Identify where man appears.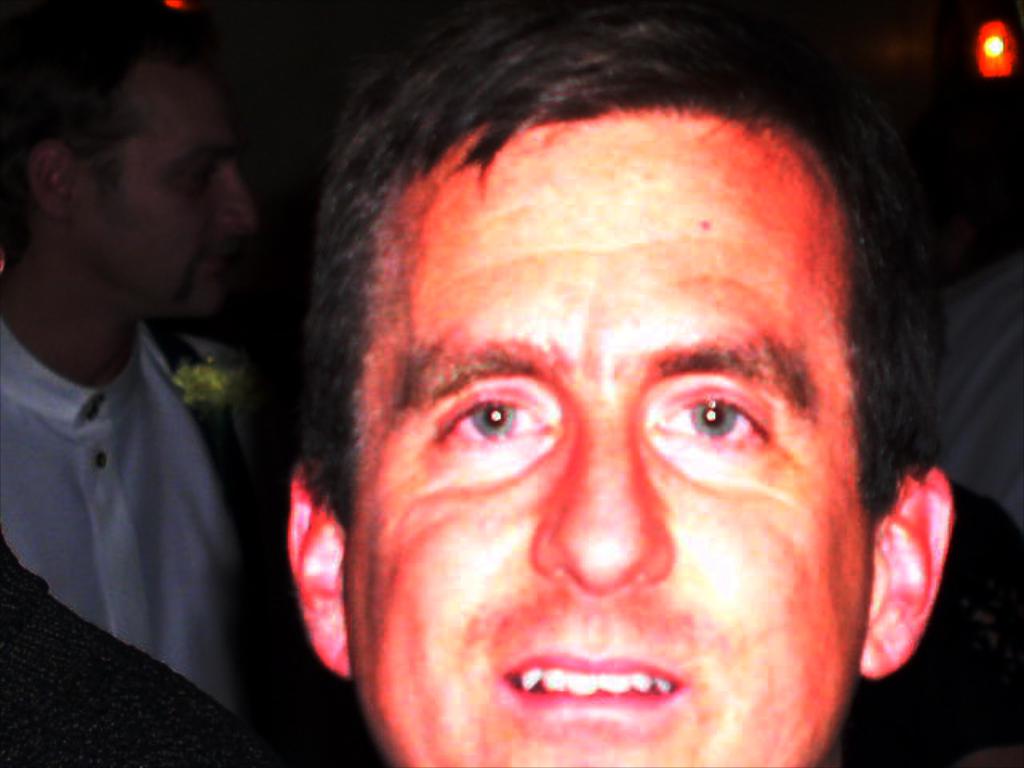
Appears at 283/0/958/766.
